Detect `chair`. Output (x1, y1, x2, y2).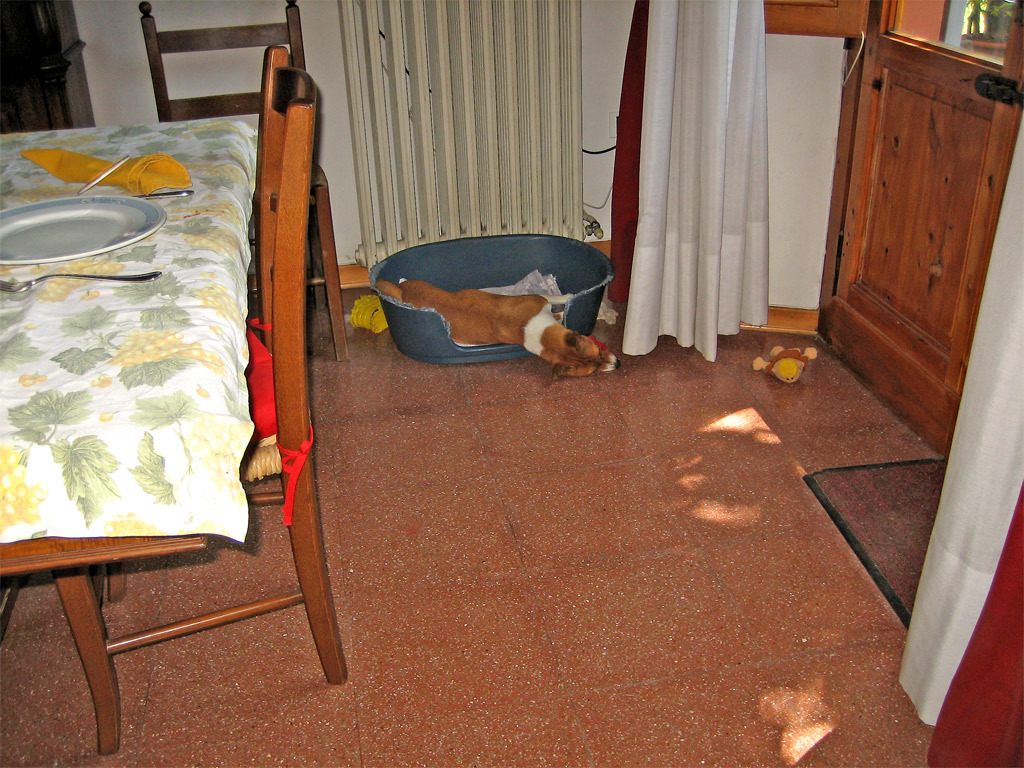
(140, 0, 351, 362).
